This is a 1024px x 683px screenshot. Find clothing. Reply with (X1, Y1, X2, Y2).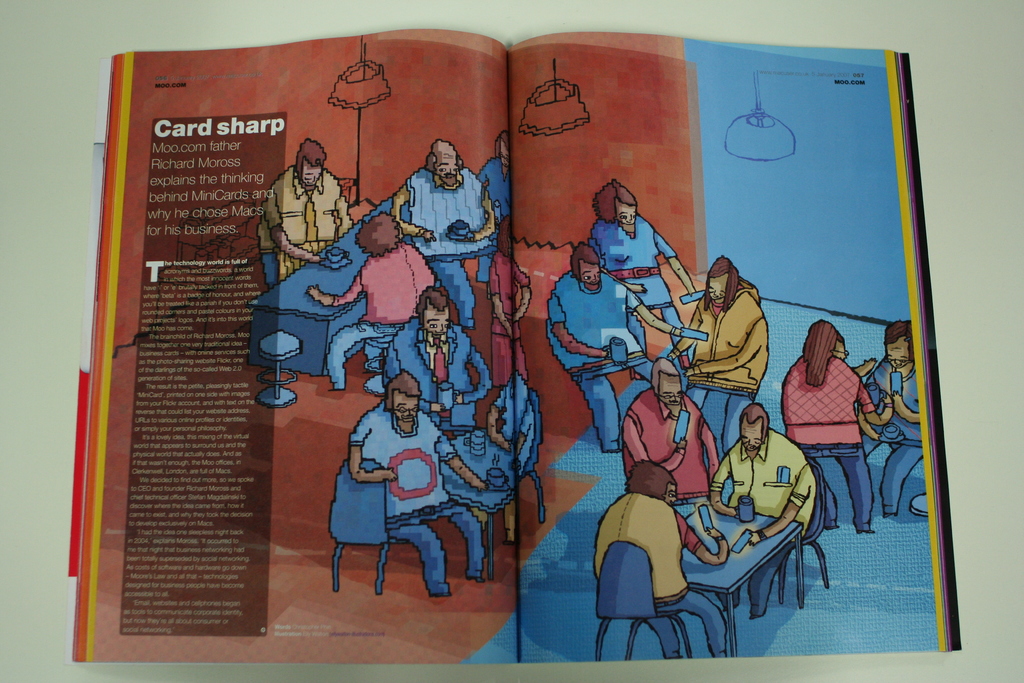
(586, 218, 671, 364).
